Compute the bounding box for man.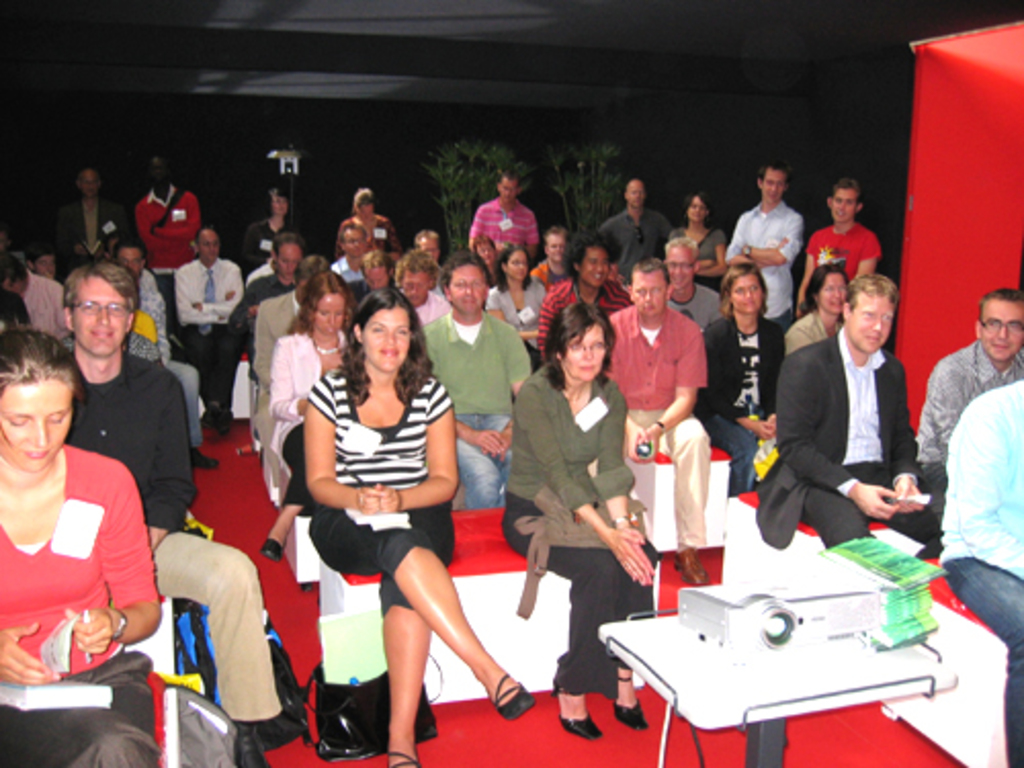
80,166,141,262.
